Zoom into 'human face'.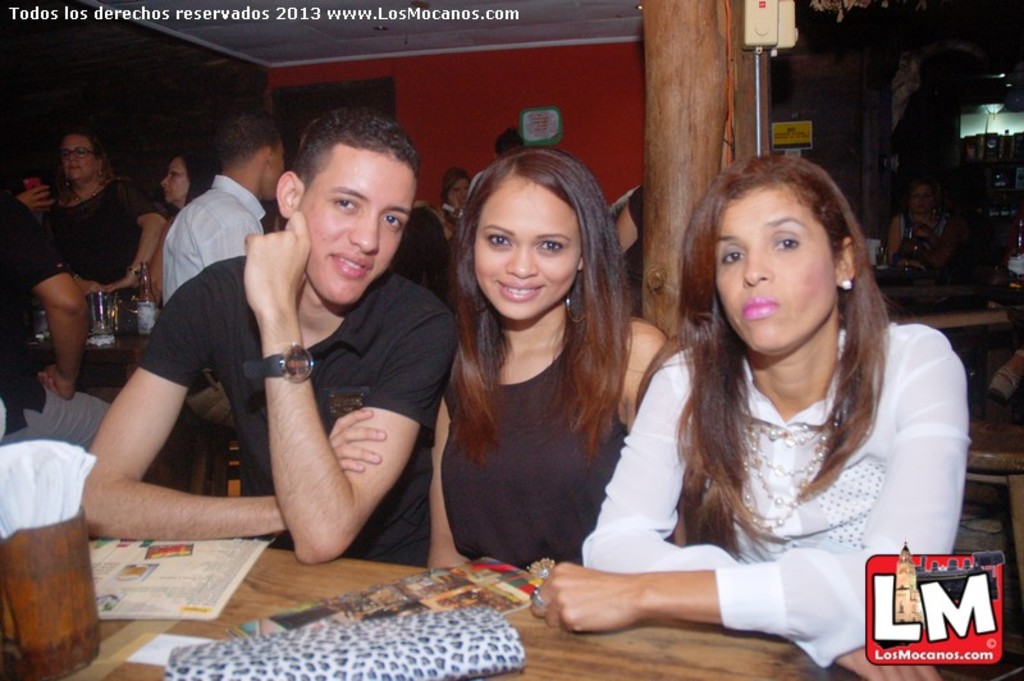
Zoom target: box(717, 184, 842, 352).
